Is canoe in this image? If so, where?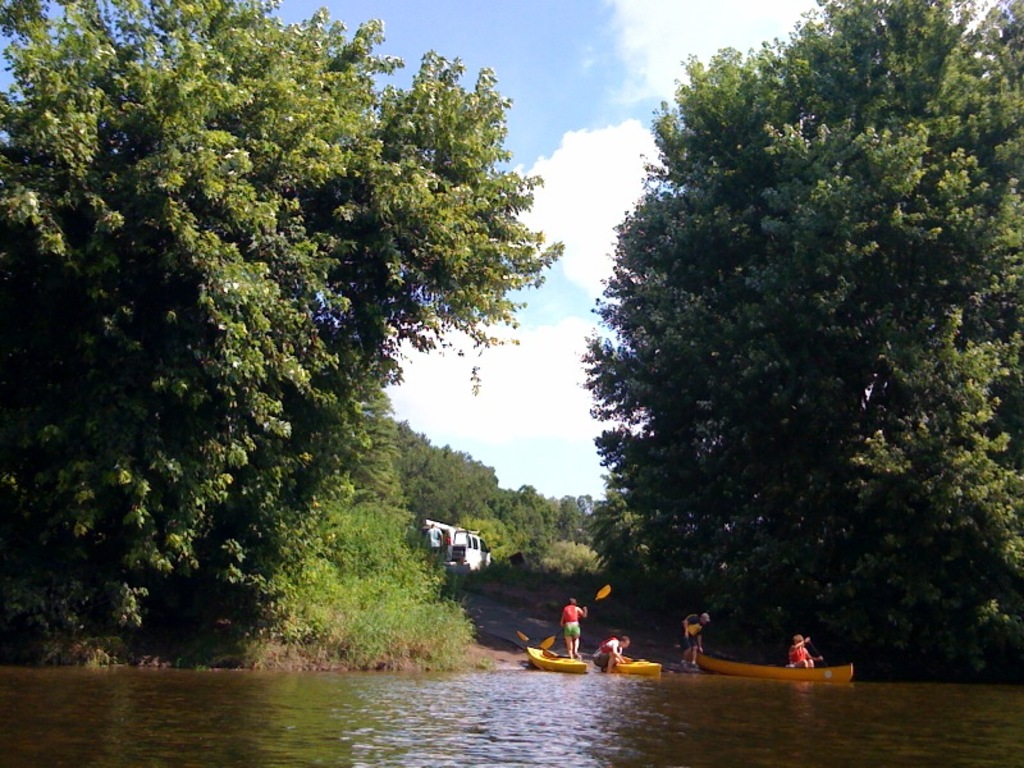
Yes, at (x1=608, y1=655, x2=660, y2=676).
